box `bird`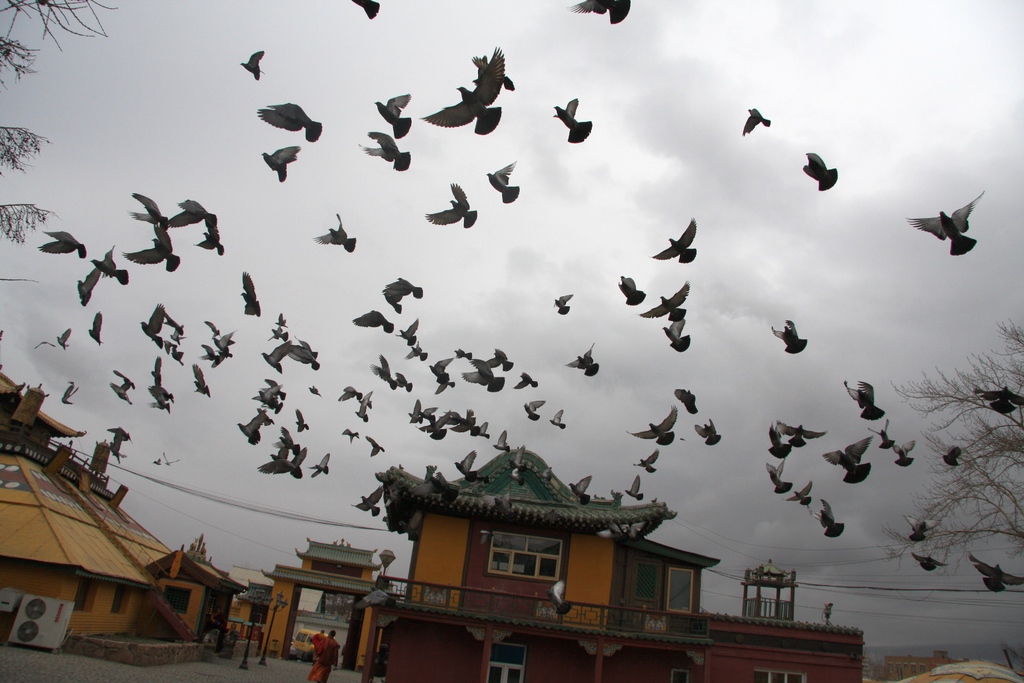
locate(972, 381, 1023, 417)
